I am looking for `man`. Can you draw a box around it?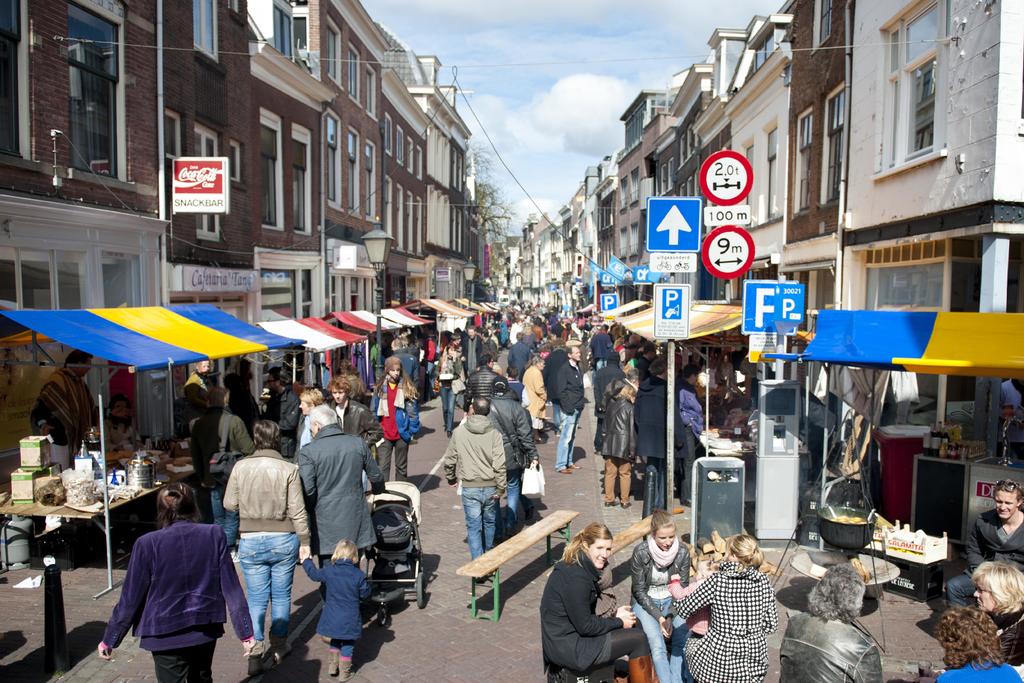
Sure, the bounding box is box=[30, 349, 92, 472].
